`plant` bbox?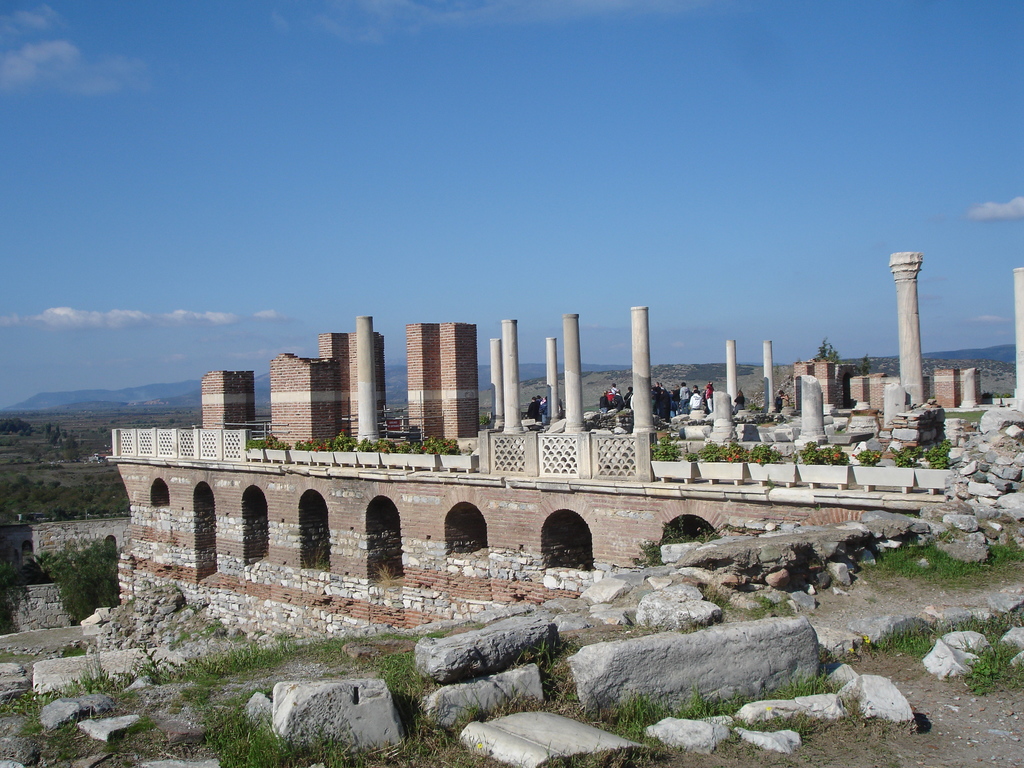
371/559/395/585
